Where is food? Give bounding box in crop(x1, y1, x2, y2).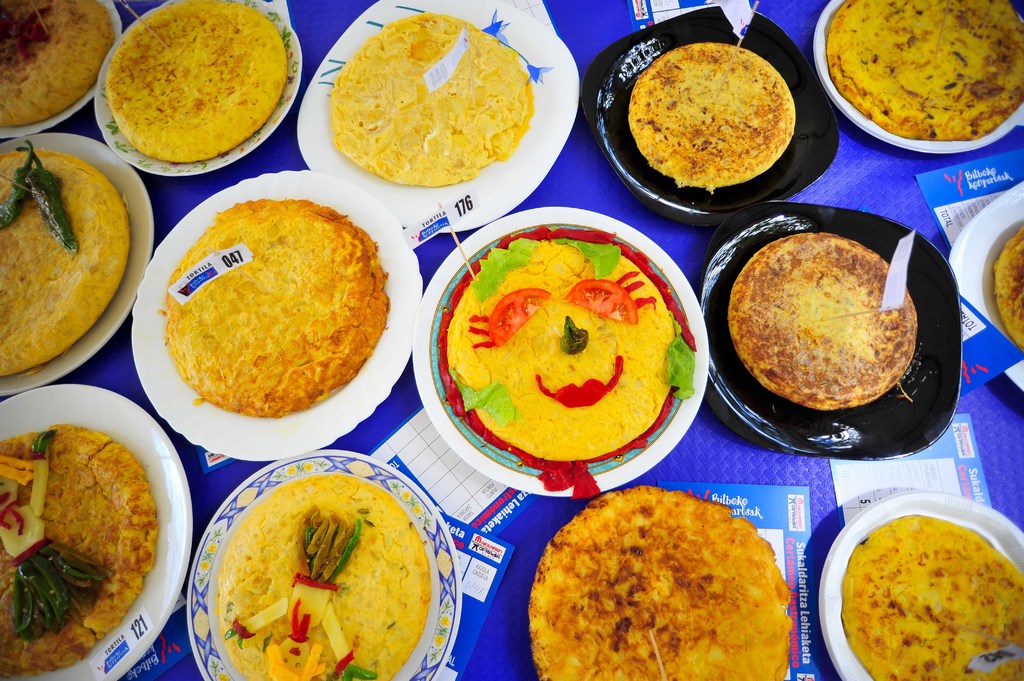
crop(841, 510, 1023, 680).
